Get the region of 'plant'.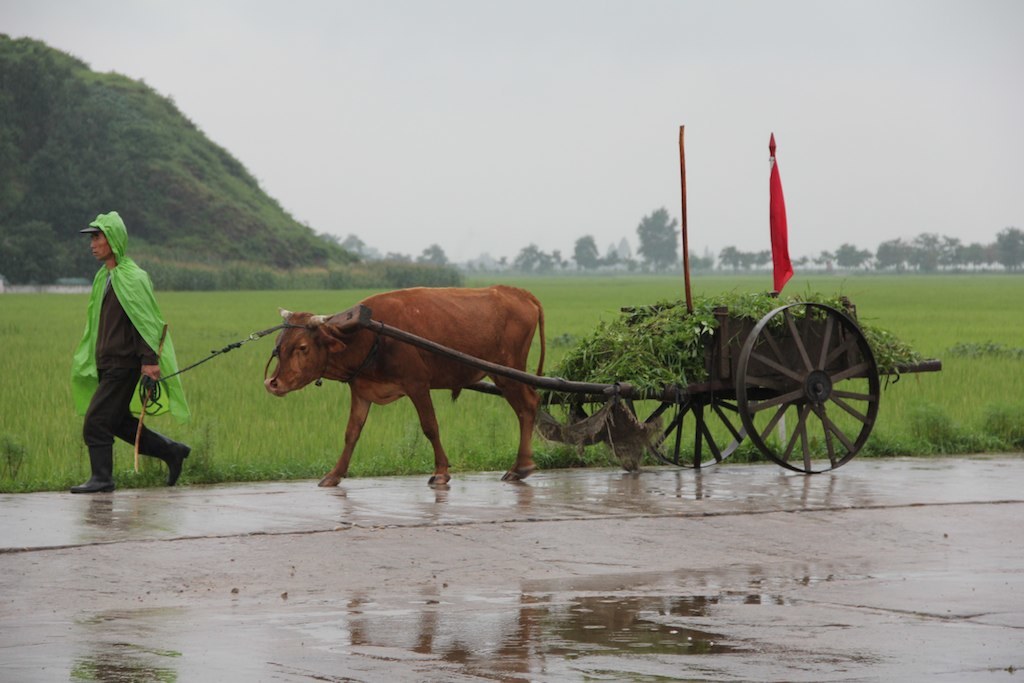
111/436/165/482.
